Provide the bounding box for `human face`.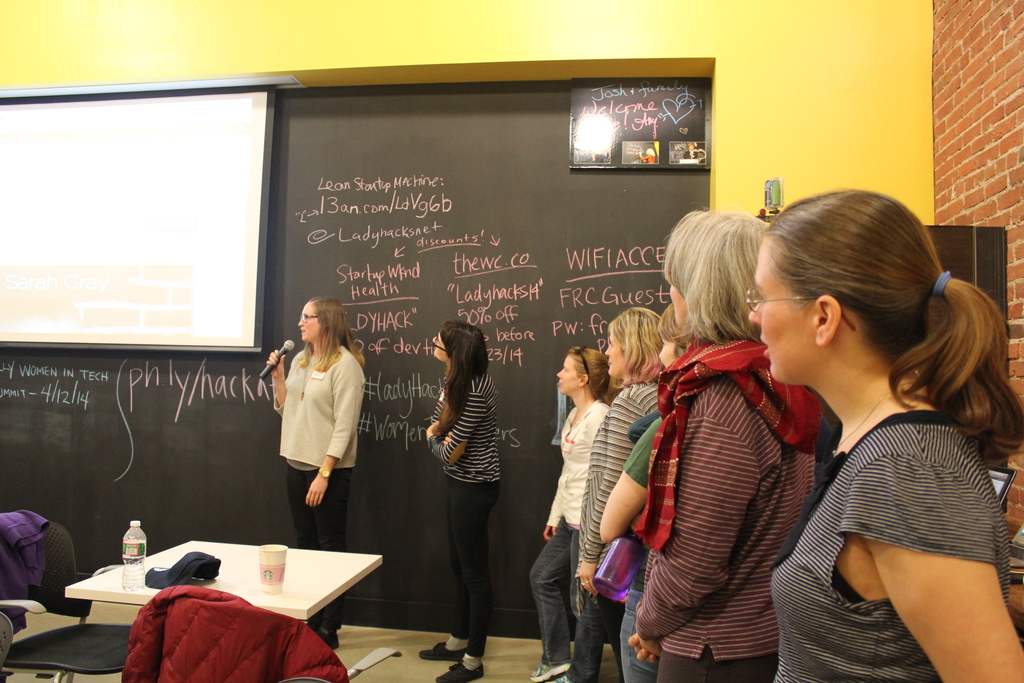
pyautogui.locateOnScreen(429, 336, 448, 366).
